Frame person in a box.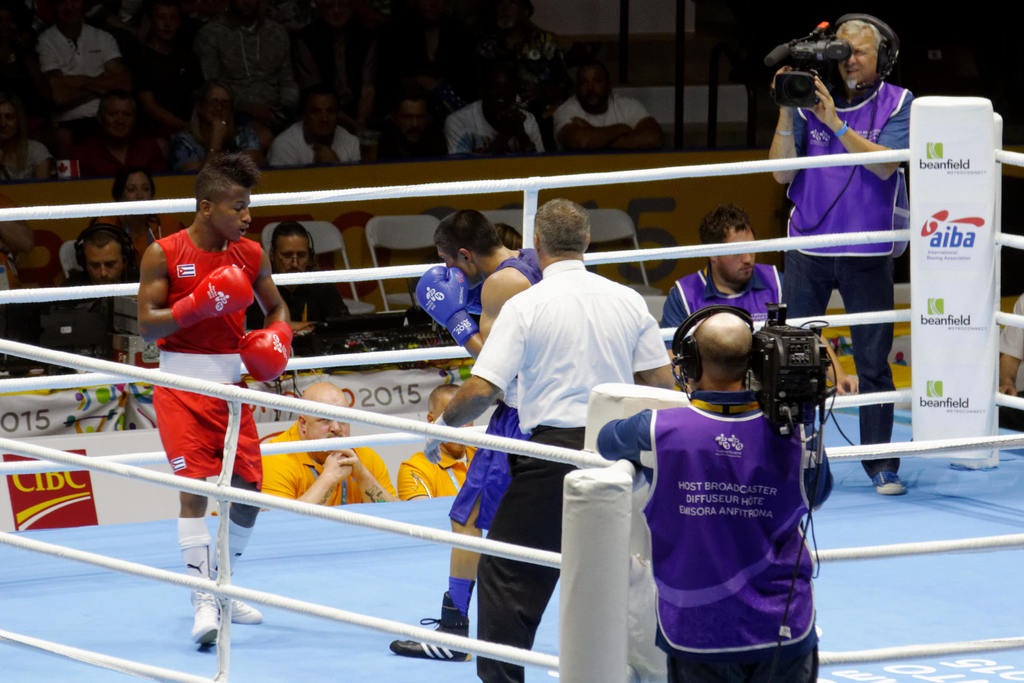
<box>399,384,478,497</box>.
